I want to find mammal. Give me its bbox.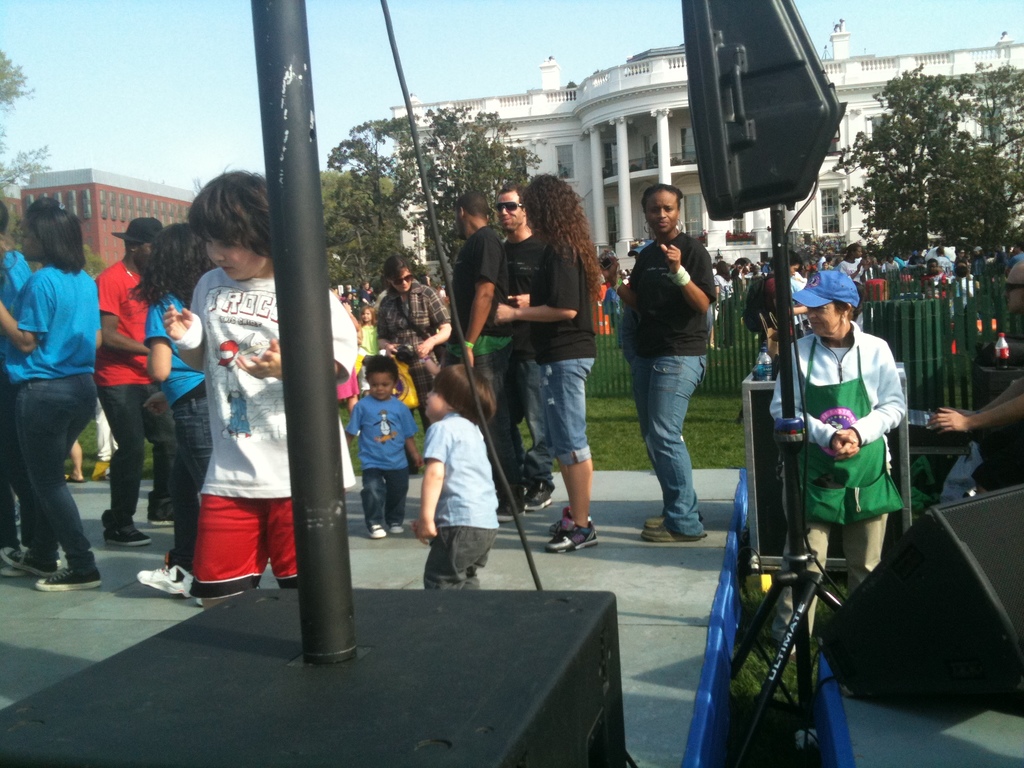
<bbox>342, 291, 357, 307</bbox>.
